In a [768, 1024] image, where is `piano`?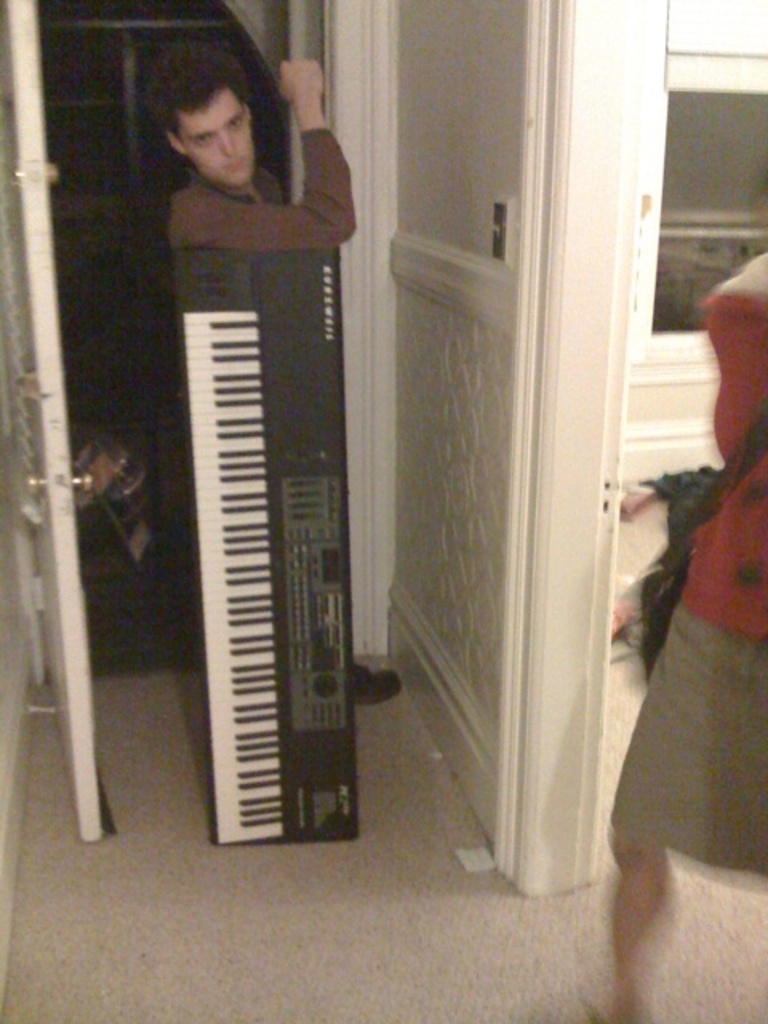
locate(171, 248, 370, 843).
